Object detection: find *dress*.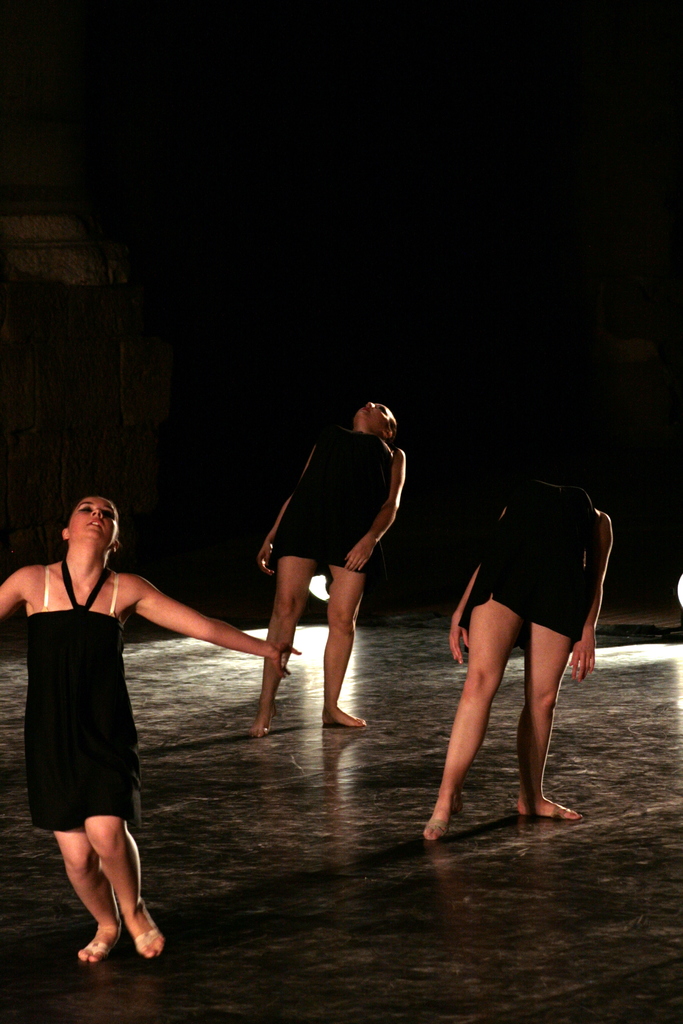
box(22, 554, 150, 831).
